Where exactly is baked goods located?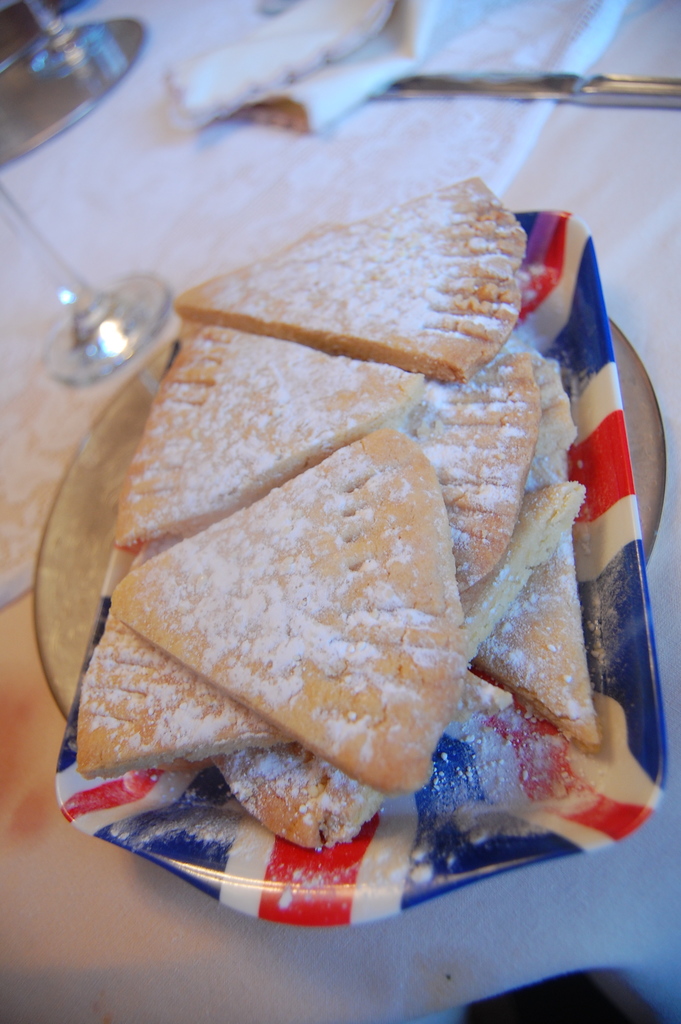
Its bounding box is (74,599,319,784).
